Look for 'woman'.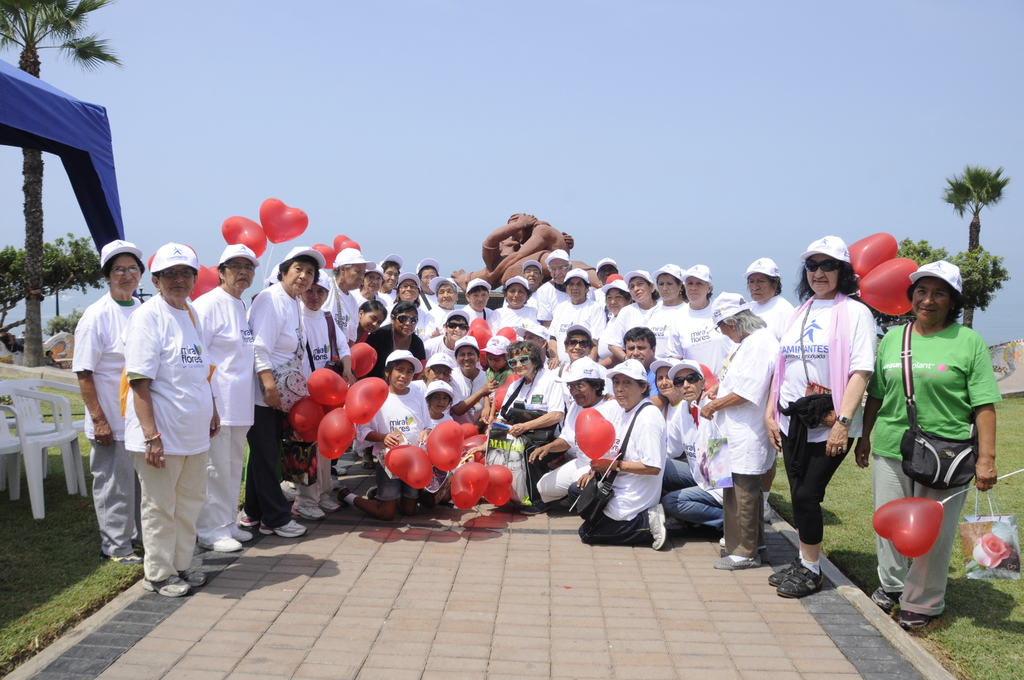
Found: [x1=319, y1=248, x2=371, y2=357].
